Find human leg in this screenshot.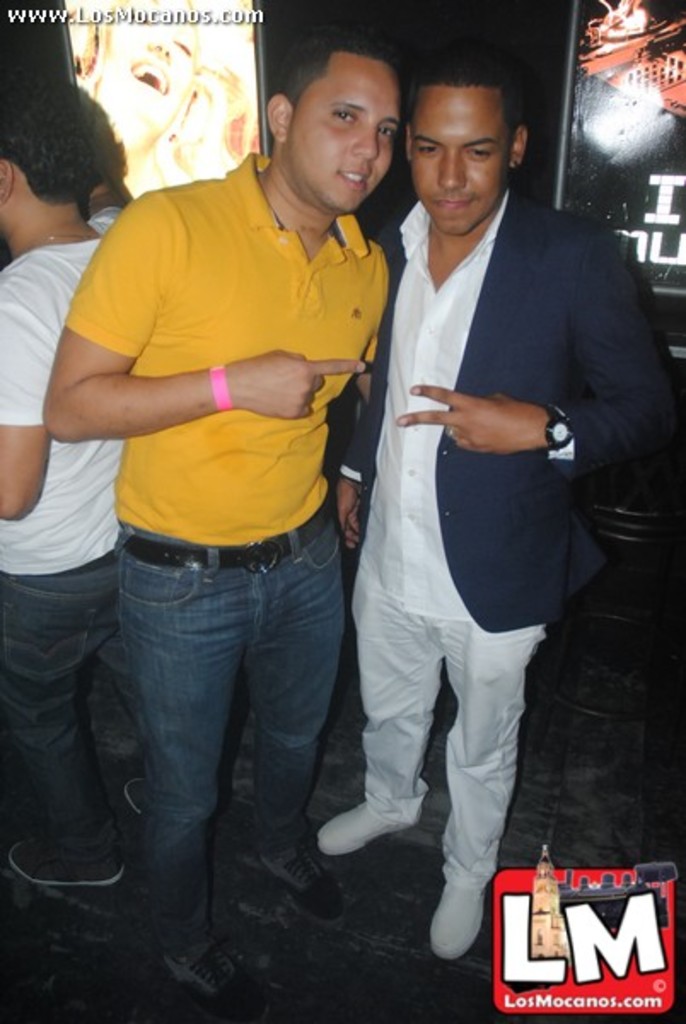
The bounding box for human leg is select_region(311, 550, 440, 852).
